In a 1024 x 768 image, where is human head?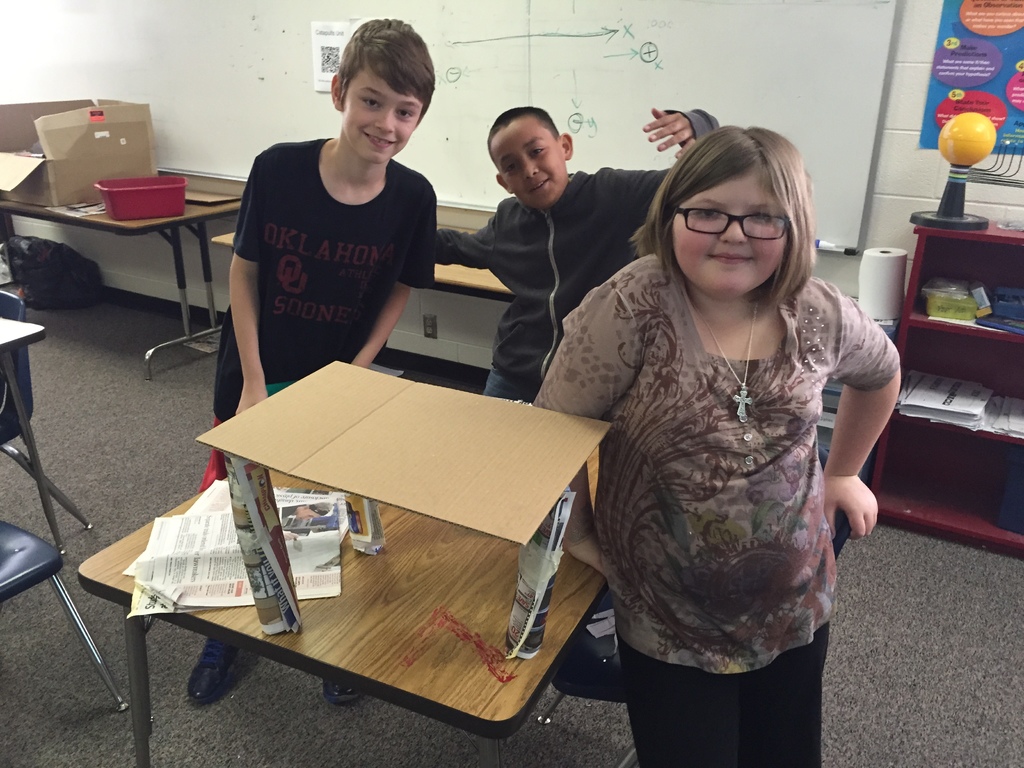
l=653, t=126, r=813, b=297.
